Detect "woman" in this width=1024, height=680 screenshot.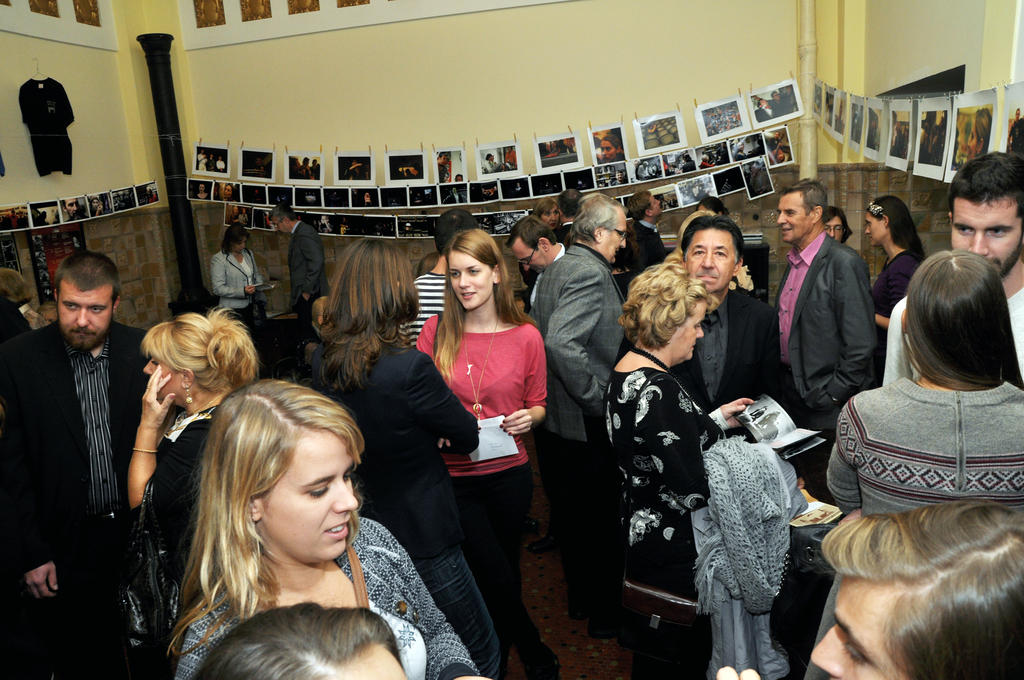
Detection: (x1=311, y1=238, x2=504, y2=679).
